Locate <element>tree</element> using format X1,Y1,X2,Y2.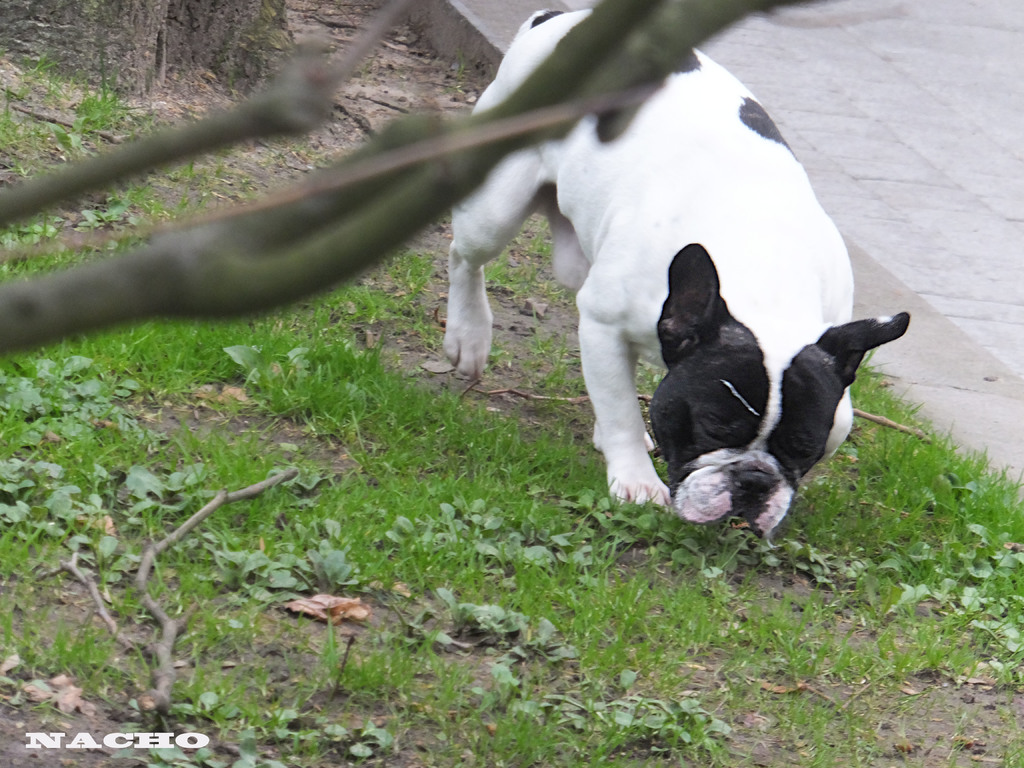
4,0,836,360.
